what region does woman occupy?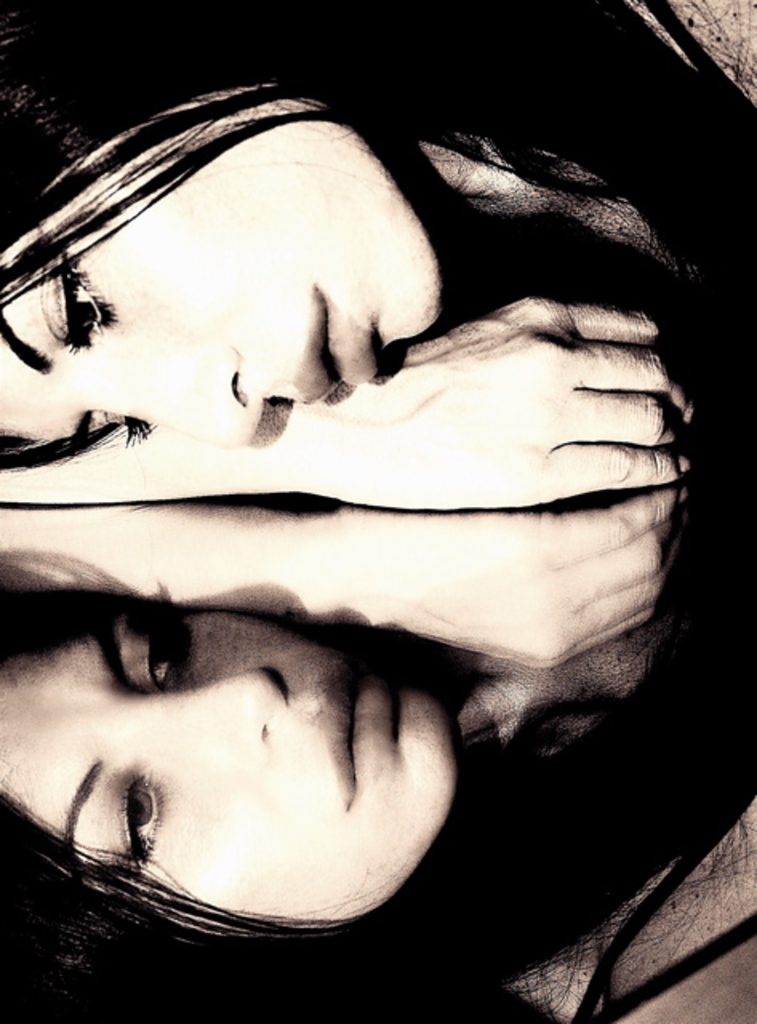
x1=0 y1=0 x2=755 y2=515.
